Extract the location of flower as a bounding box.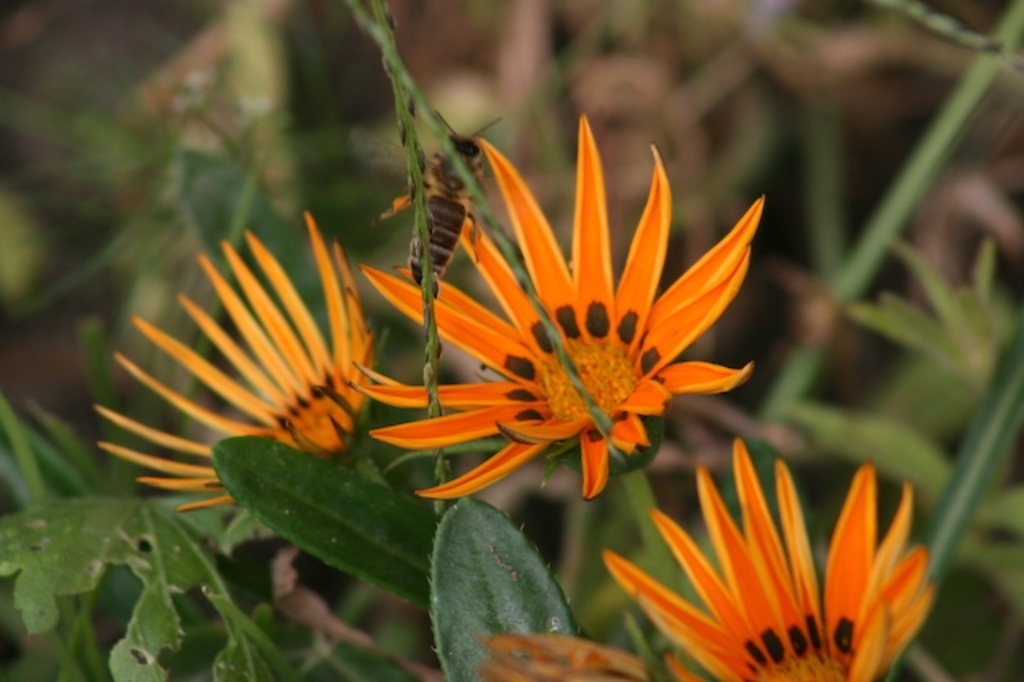
<box>93,210,379,514</box>.
